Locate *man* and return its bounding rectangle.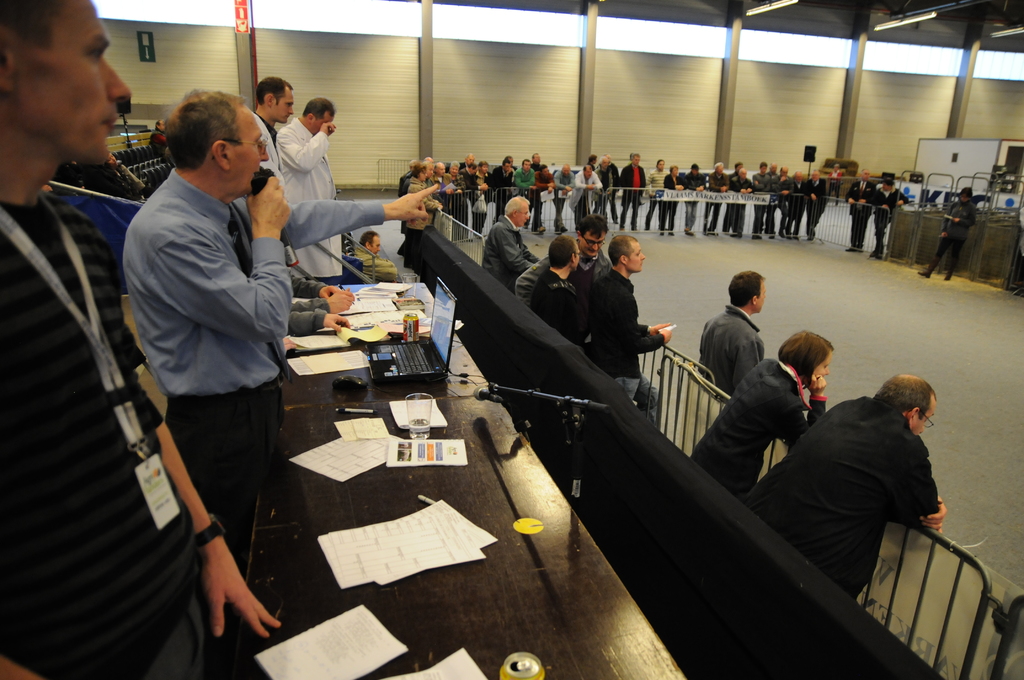
721:169:744:241.
